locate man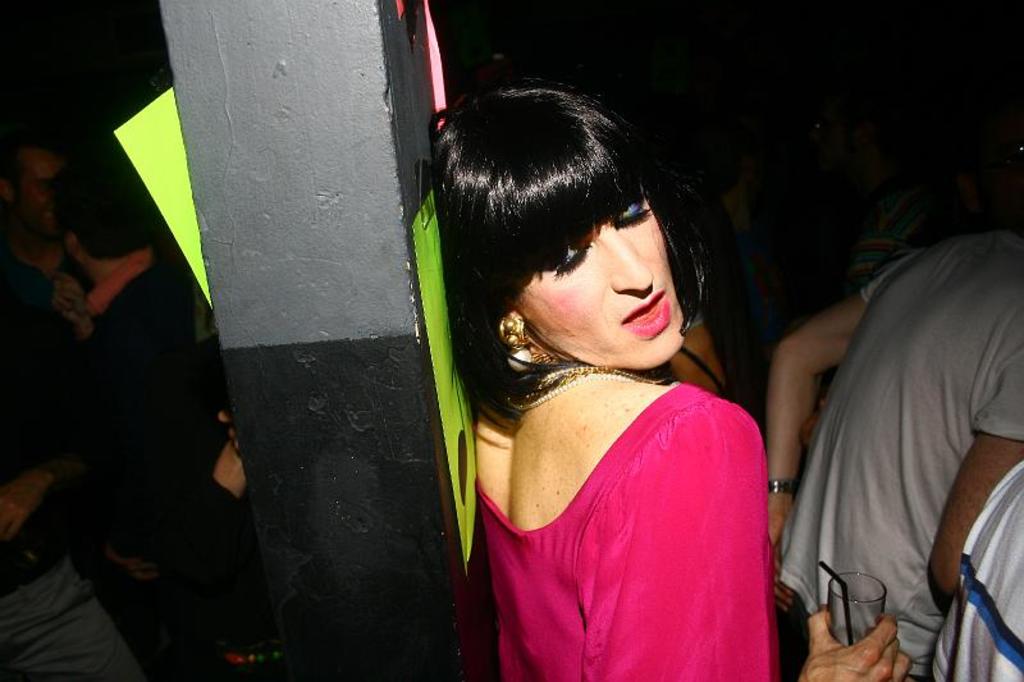
bbox=[26, 139, 264, 651]
